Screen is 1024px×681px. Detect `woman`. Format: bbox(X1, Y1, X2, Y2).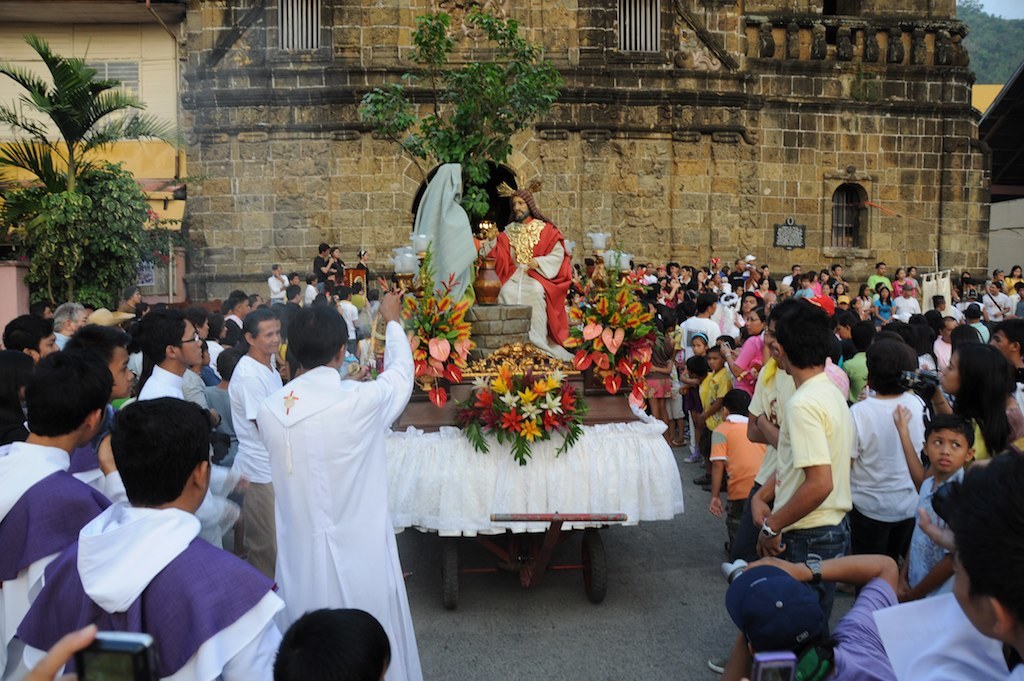
bbox(1003, 267, 1023, 298).
